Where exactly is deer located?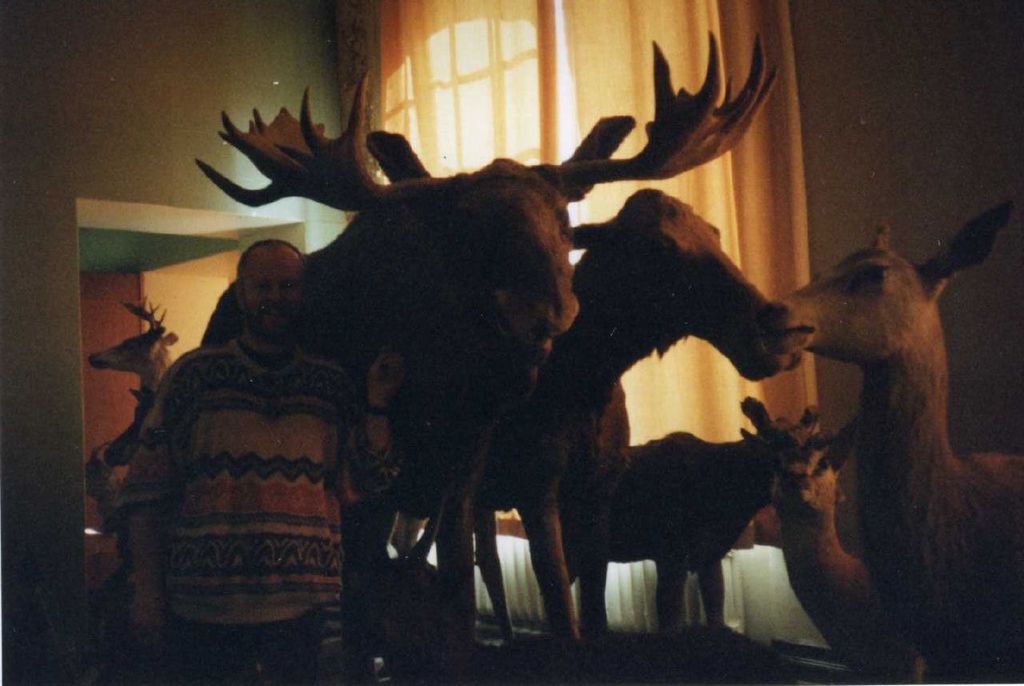
Its bounding box is x1=742 y1=388 x2=918 y2=680.
